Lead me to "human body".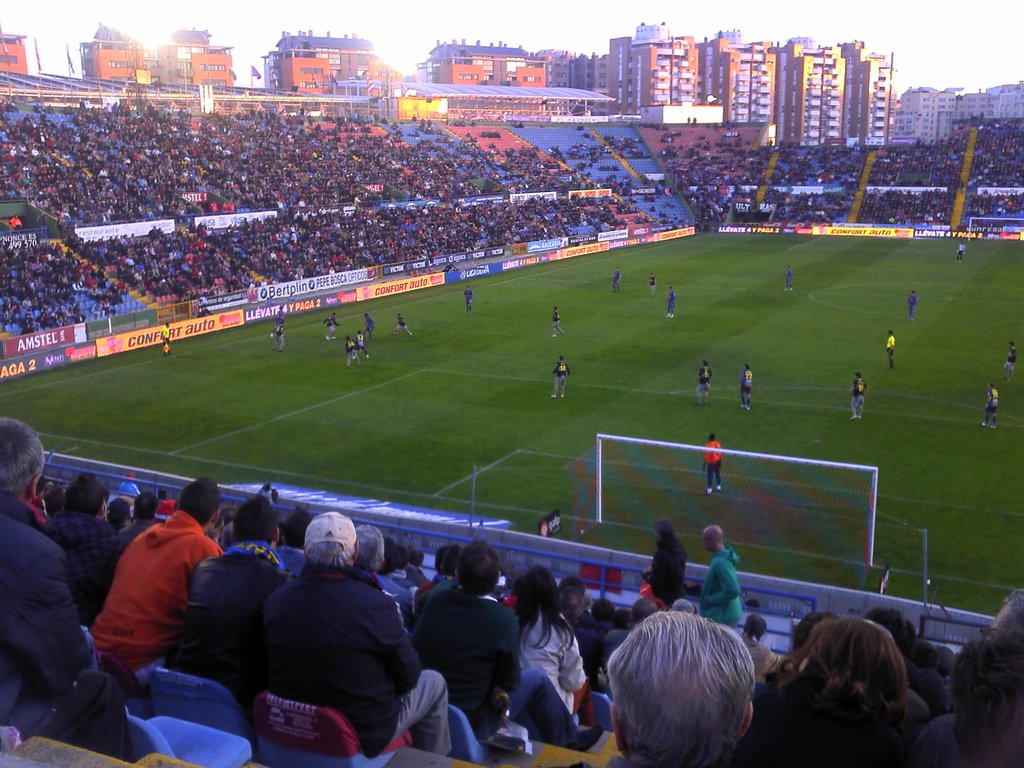
Lead to (354, 330, 367, 356).
